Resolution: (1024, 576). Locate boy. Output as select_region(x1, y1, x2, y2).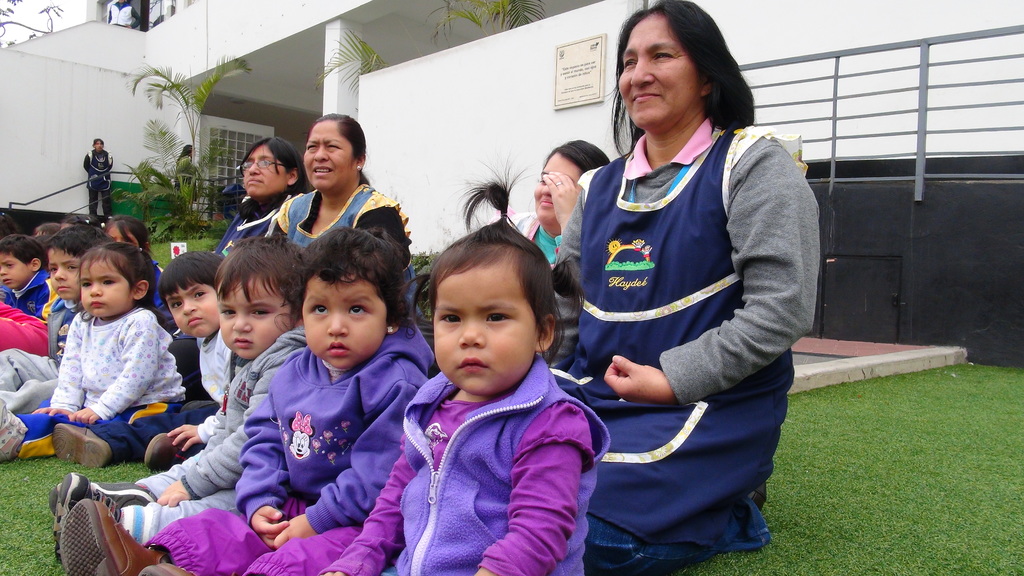
select_region(0, 224, 114, 411).
